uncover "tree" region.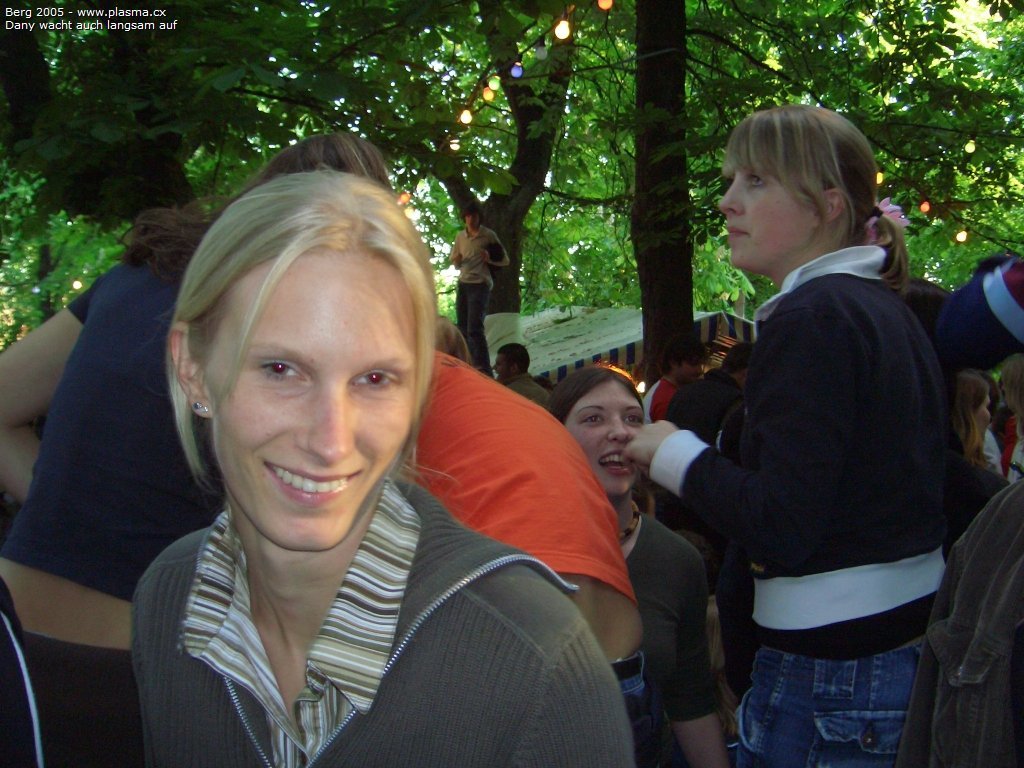
Uncovered: (x1=221, y1=0, x2=1023, y2=396).
